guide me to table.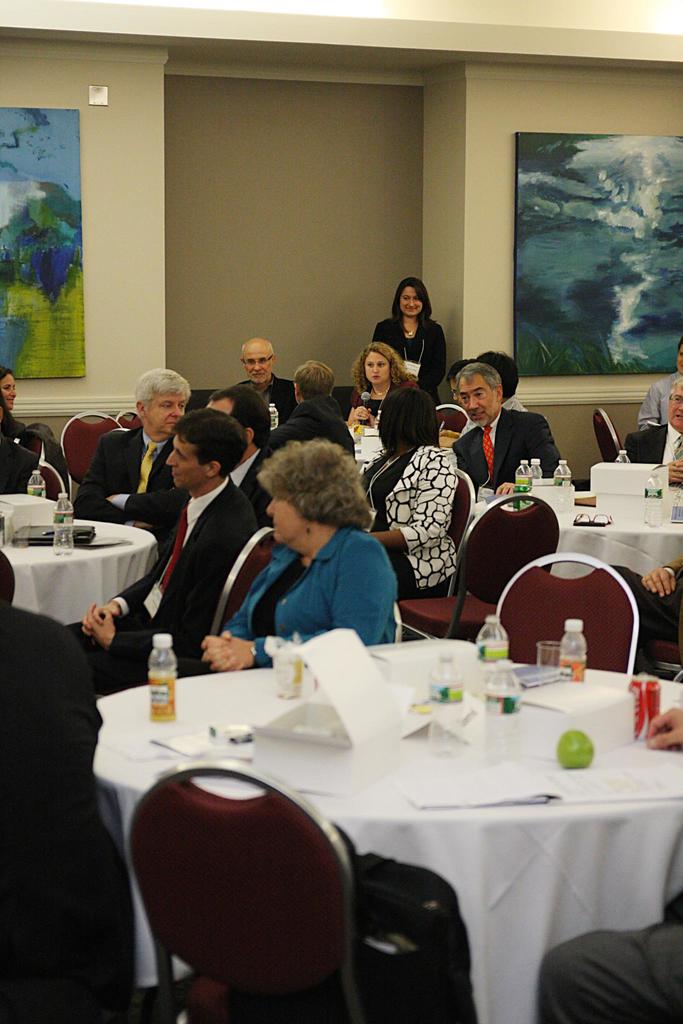
Guidance: {"x1": 0, "y1": 517, "x2": 154, "y2": 624}.
